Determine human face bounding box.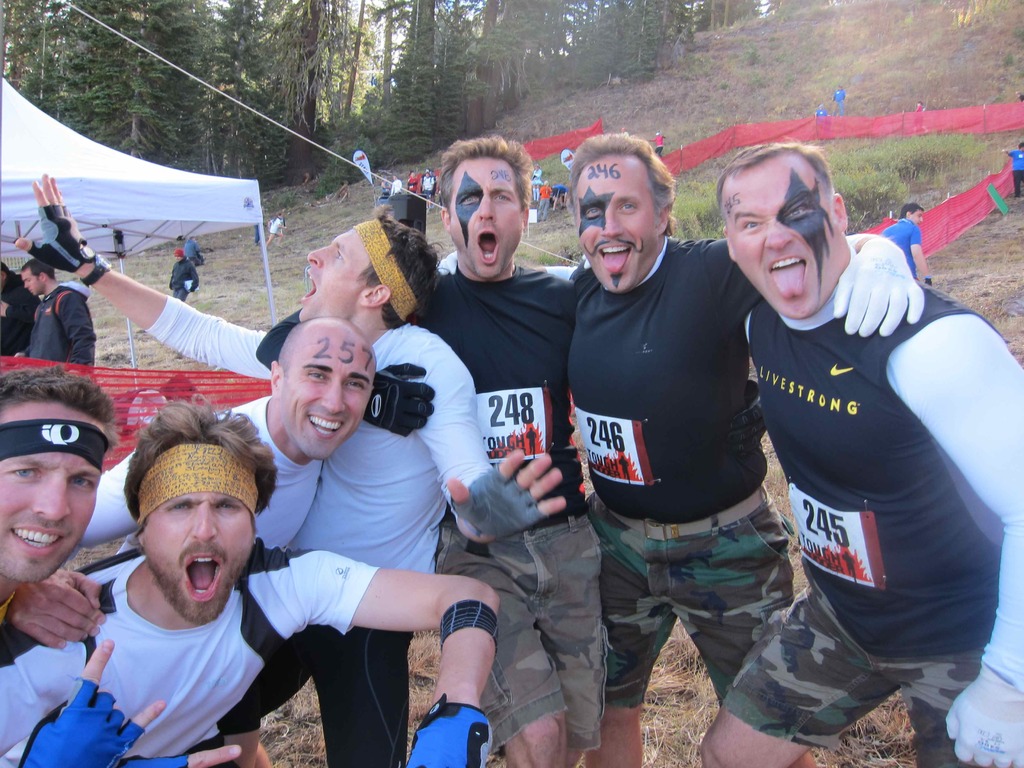
Determined: (x1=278, y1=339, x2=374, y2=460).
